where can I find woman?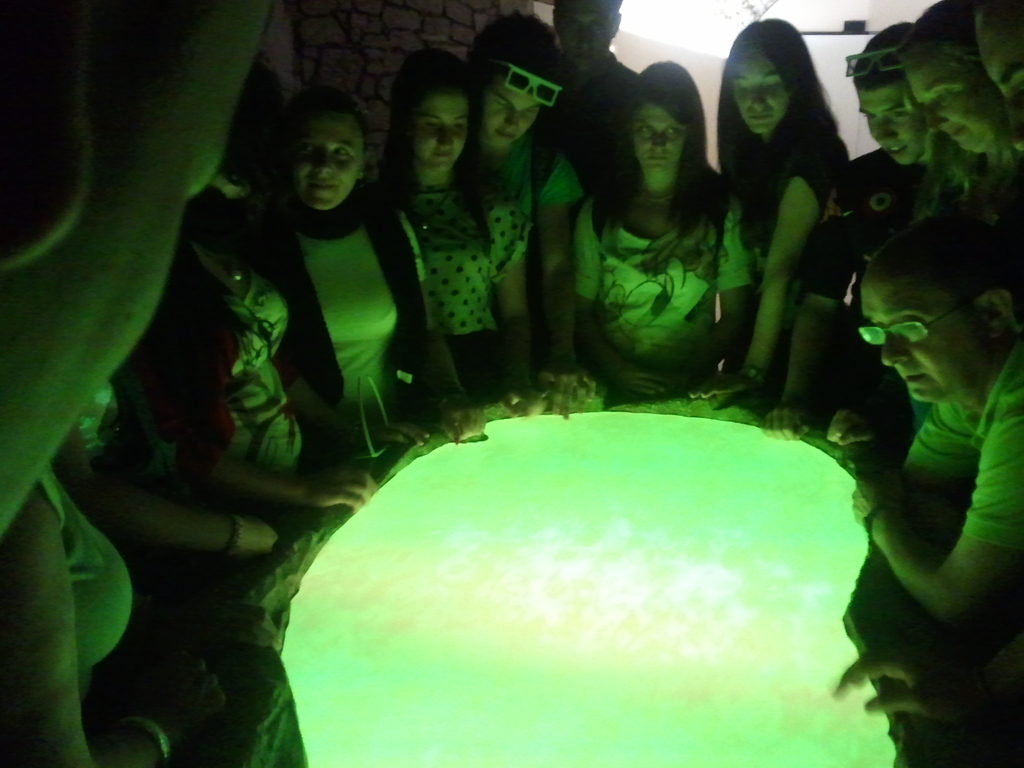
You can find it at 6, 458, 237, 767.
